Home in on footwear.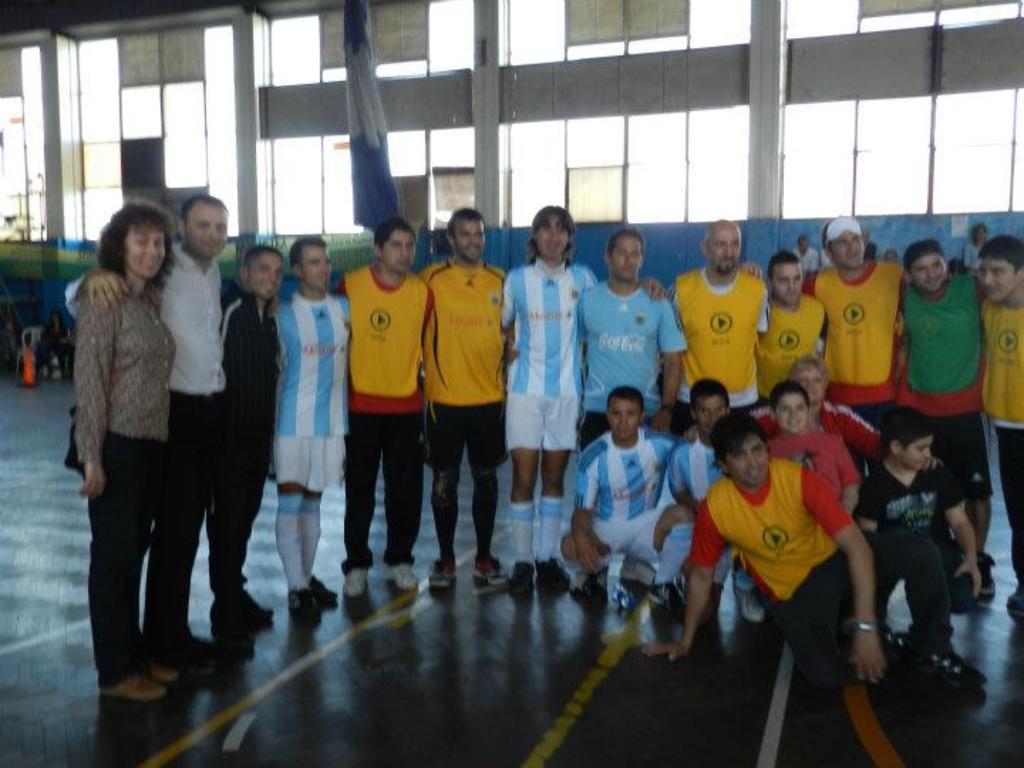
Homed in at <bbox>145, 658, 186, 687</bbox>.
